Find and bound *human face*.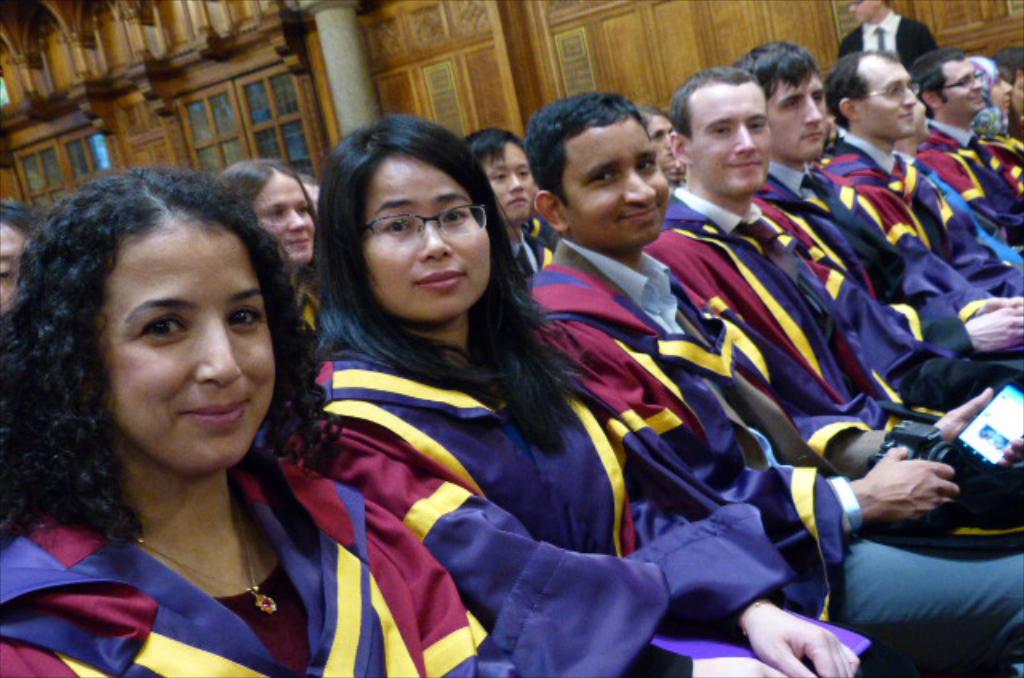
Bound: (939, 58, 984, 117).
